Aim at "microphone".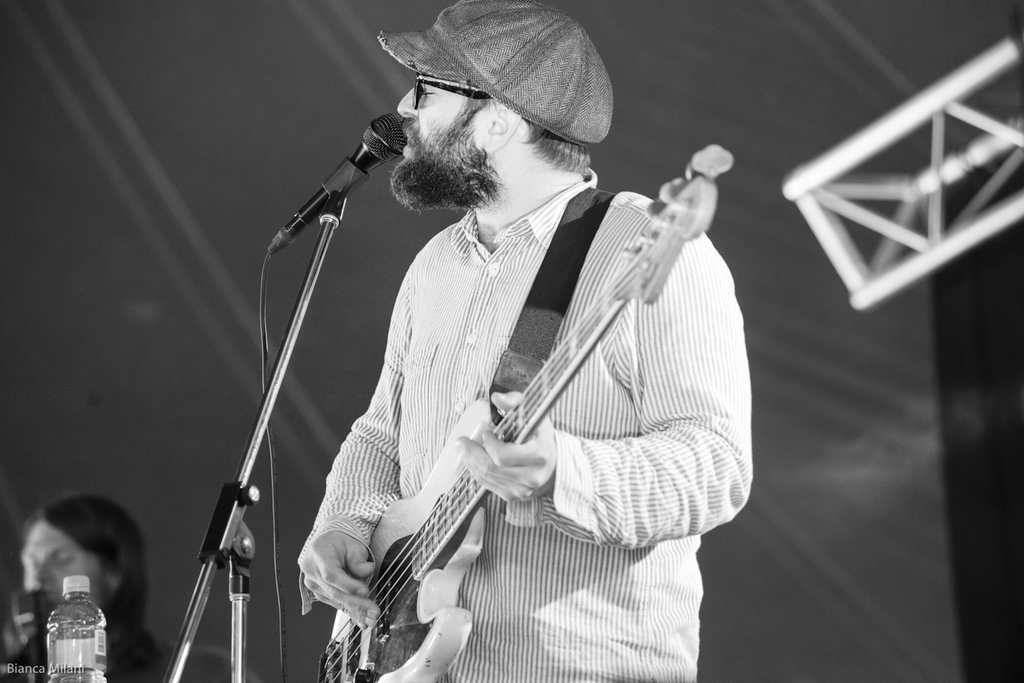
Aimed at [x1=261, y1=108, x2=403, y2=267].
